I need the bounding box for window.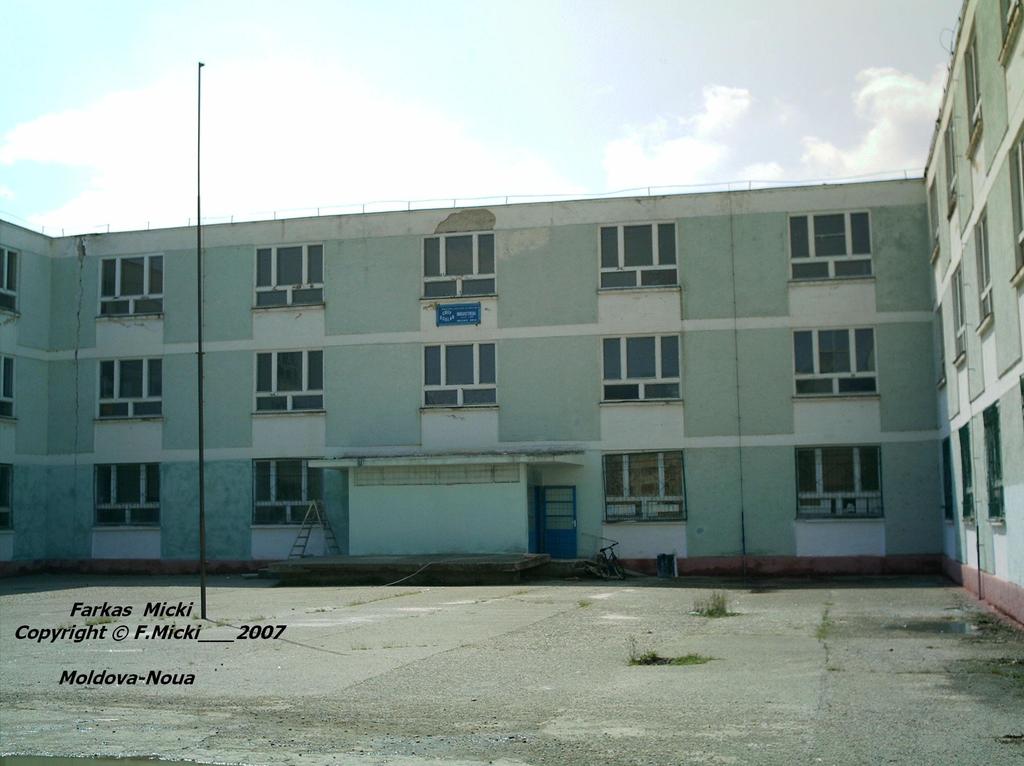
Here it is: [x1=614, y1=449, x2=691, y2=526].
